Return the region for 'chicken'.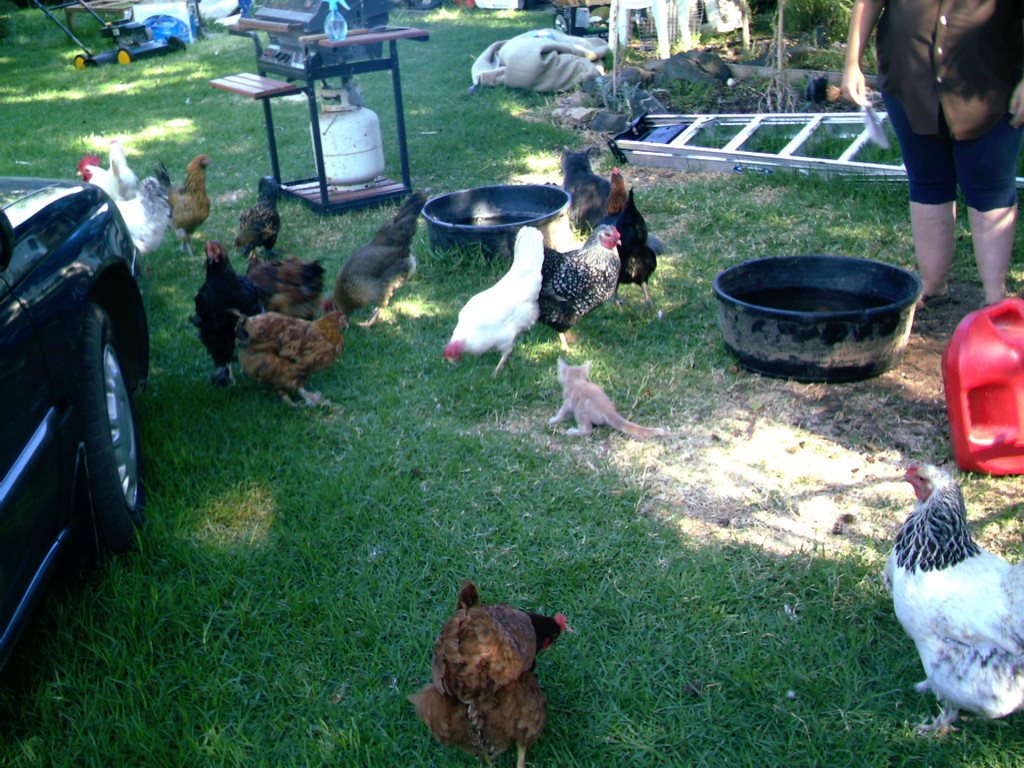
box(228, 305, 351, 406).
